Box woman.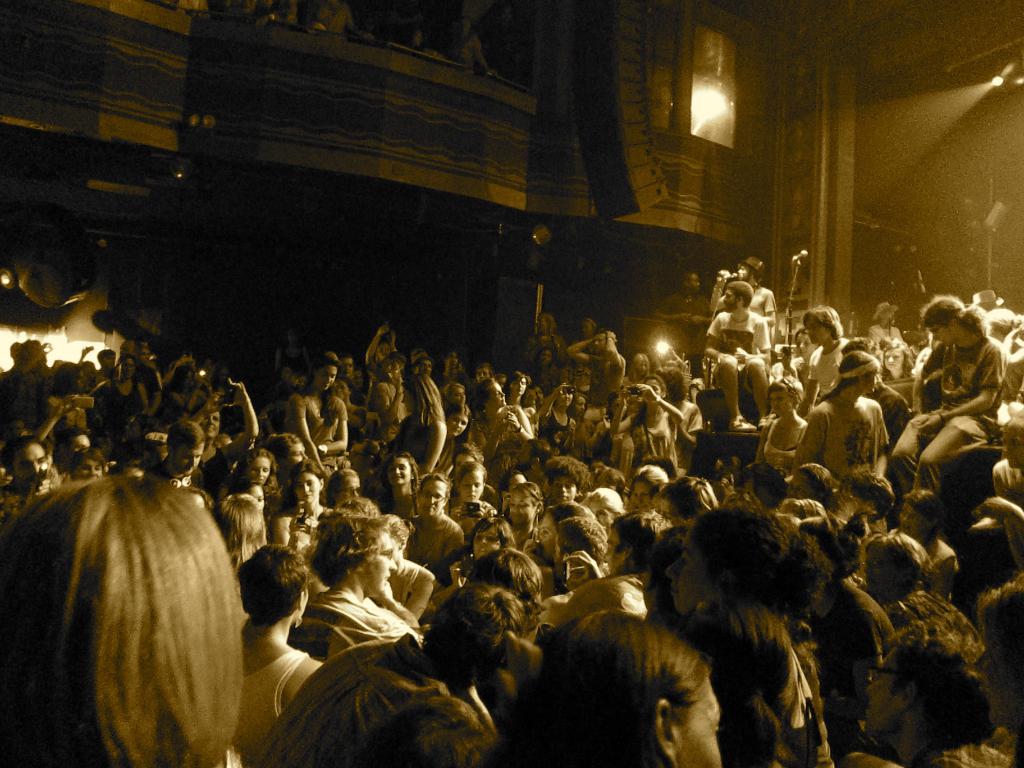
Rect(285, 497, 422, 666).
